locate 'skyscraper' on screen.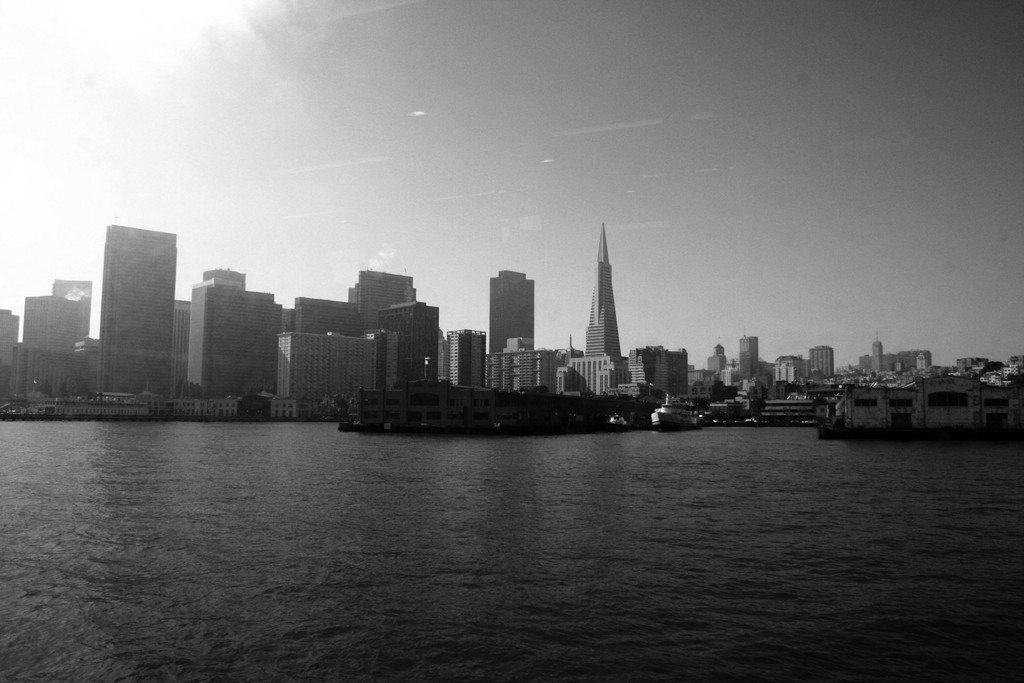
On screen at [582, 220, 623, 363].
